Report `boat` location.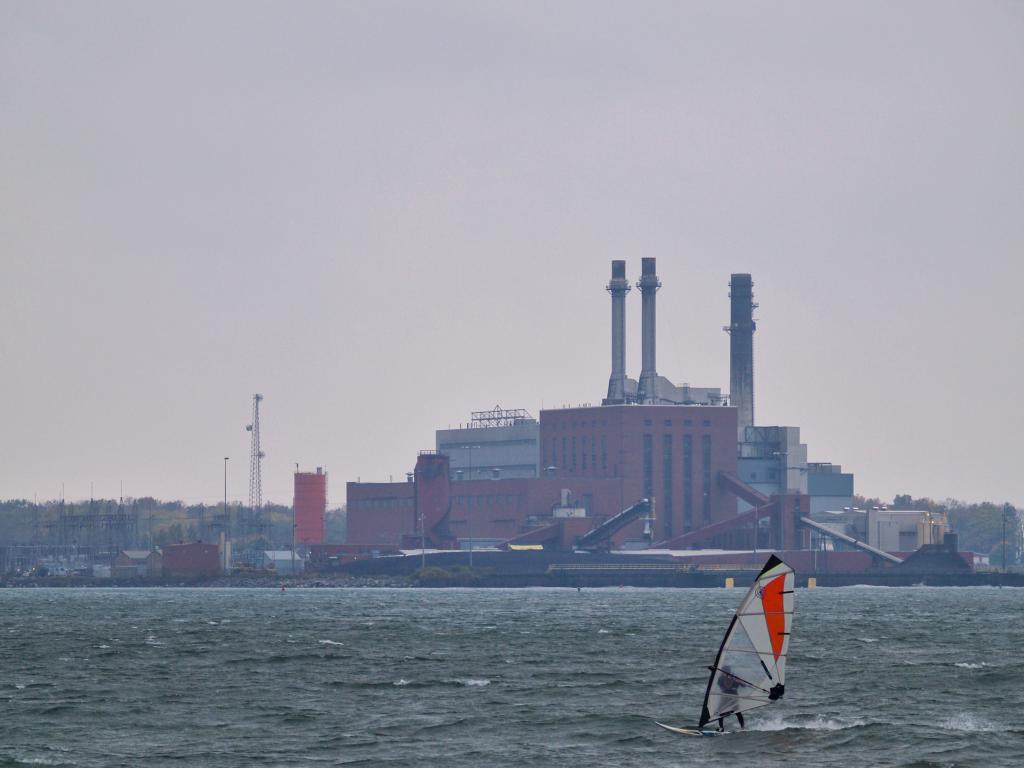
Report: bbox(676, 563, 798, 746).
